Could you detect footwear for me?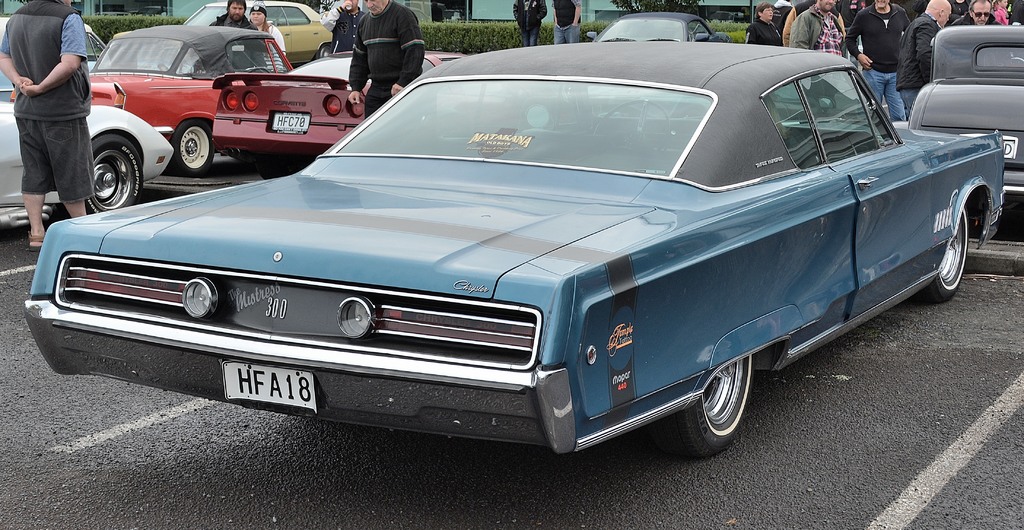
Detection result: left=24, top=234, right=48, bottom=252.
